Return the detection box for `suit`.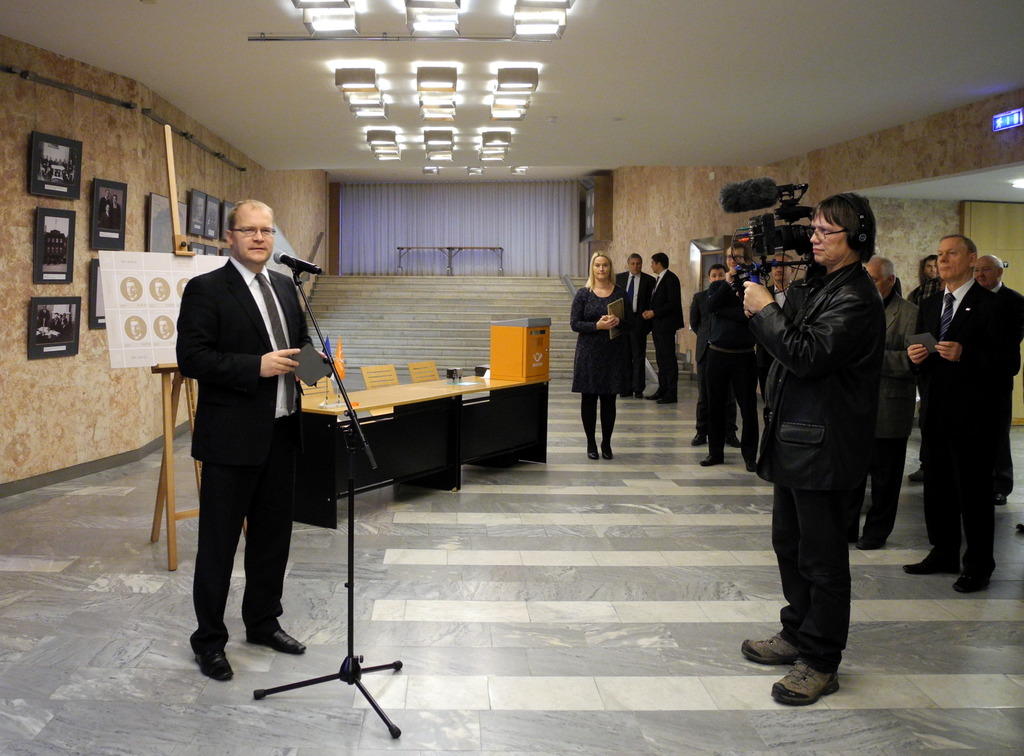
{"left": 993, "top": 282, "right": 1023, "bottom": 499}.
